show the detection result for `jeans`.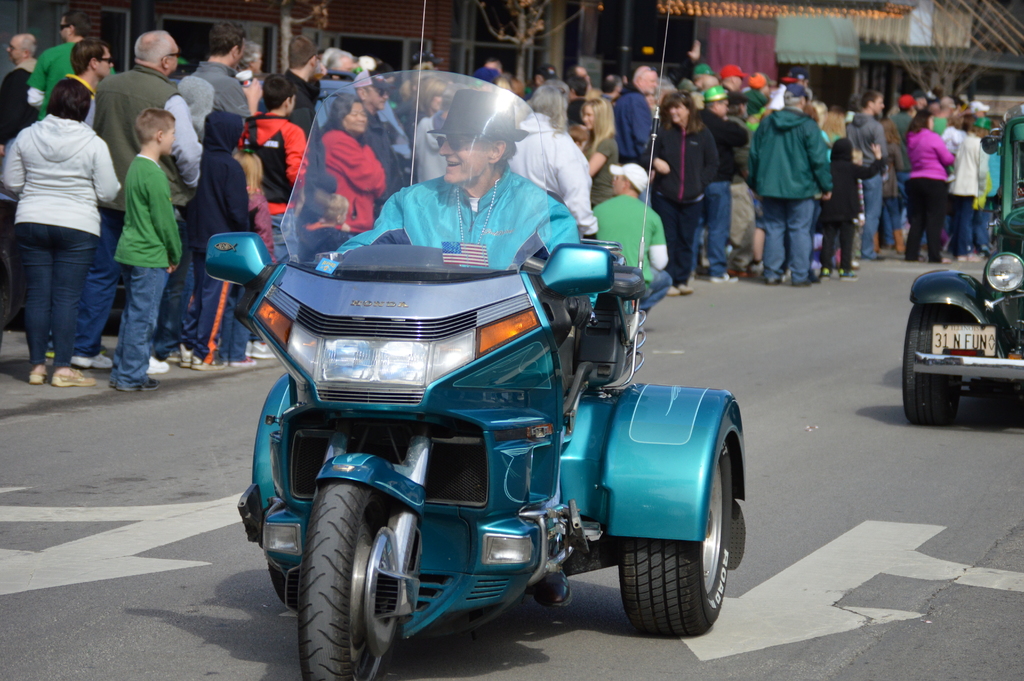
crop(15, 211, 102, 382).
